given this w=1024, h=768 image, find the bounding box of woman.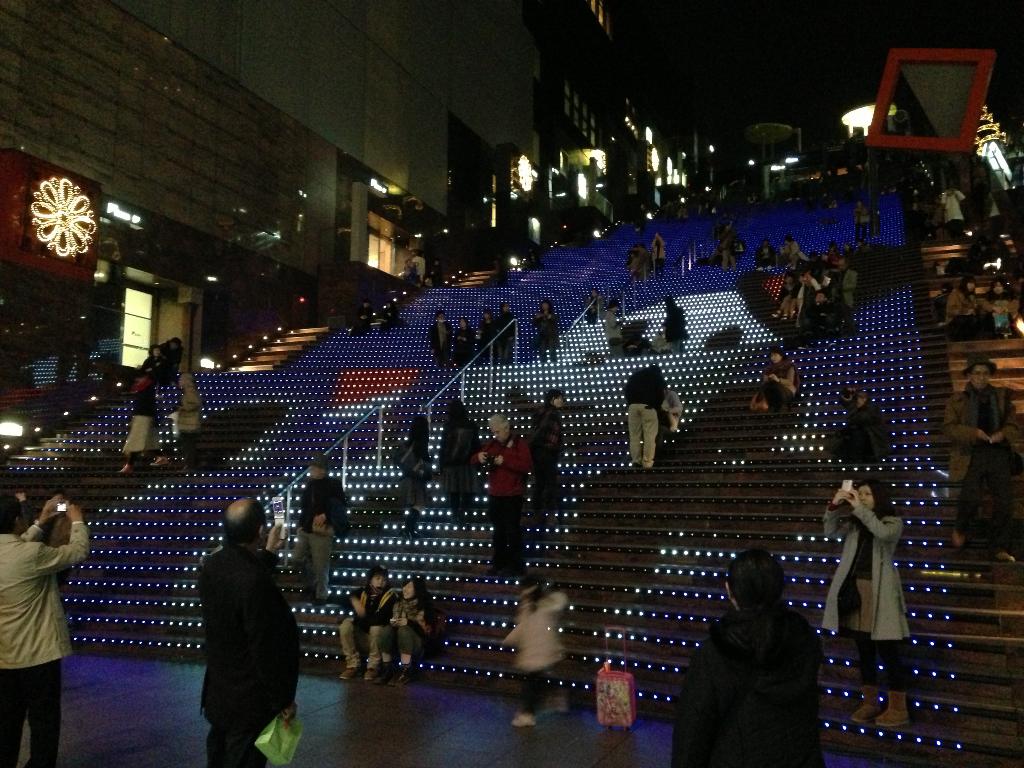
(756, 344, 801, 416).
